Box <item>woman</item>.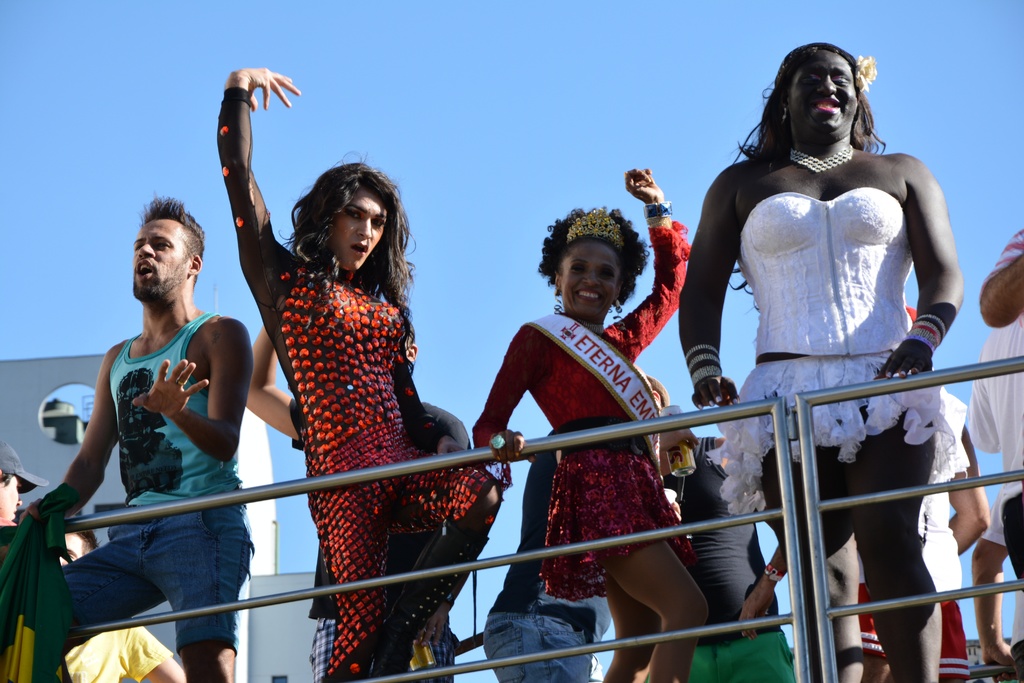
674, 37, 960, 682.
